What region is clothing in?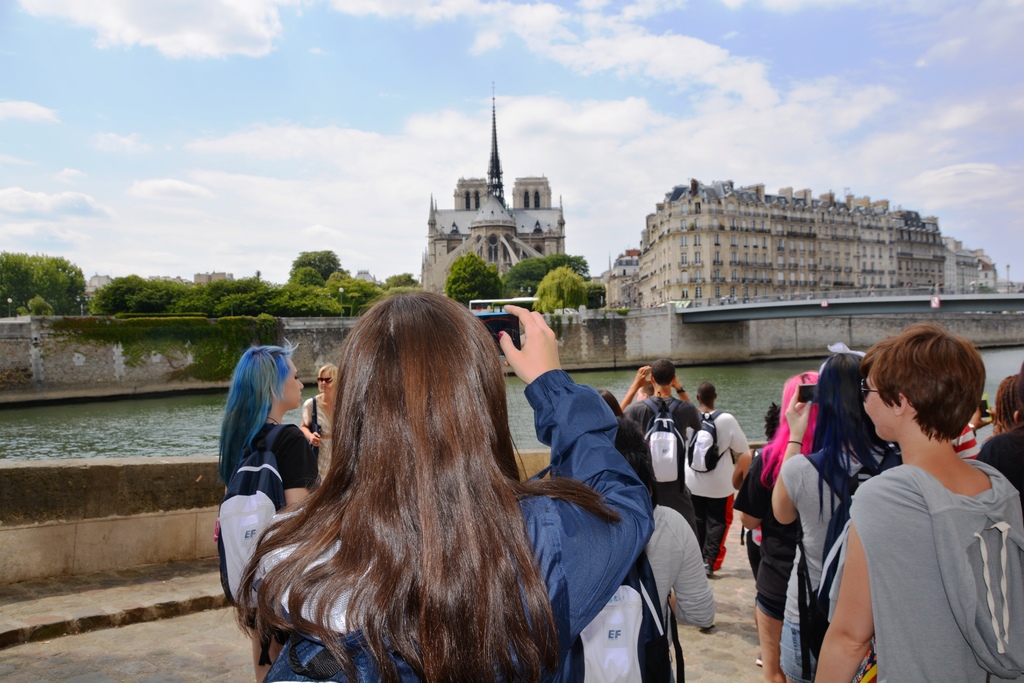
detection(239, 420, 310, 493).
